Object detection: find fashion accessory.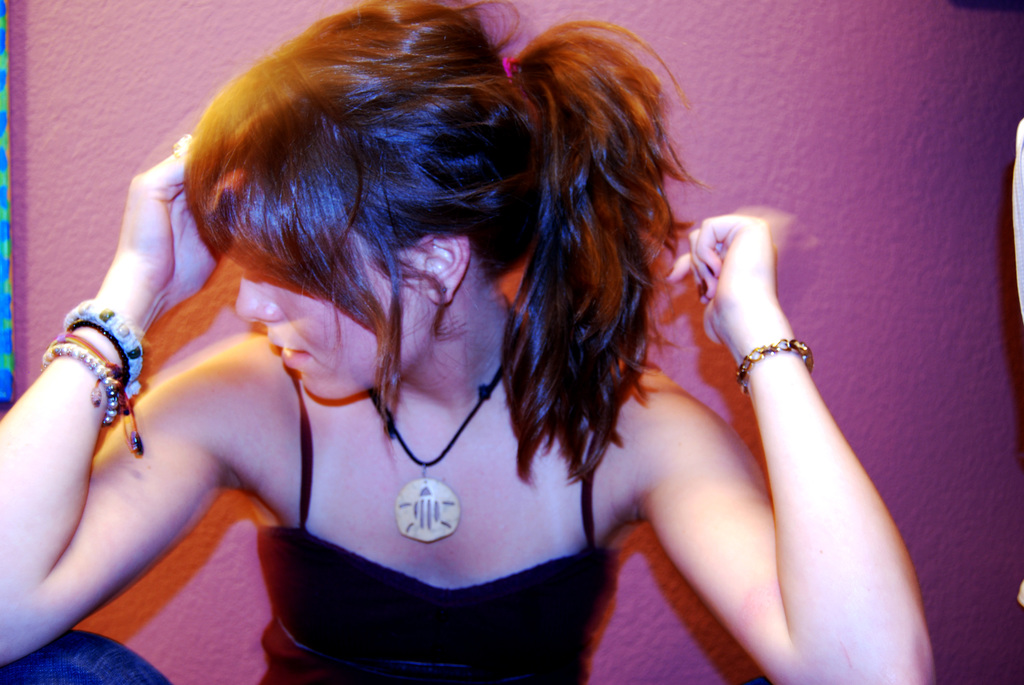
371,359,514,544.
